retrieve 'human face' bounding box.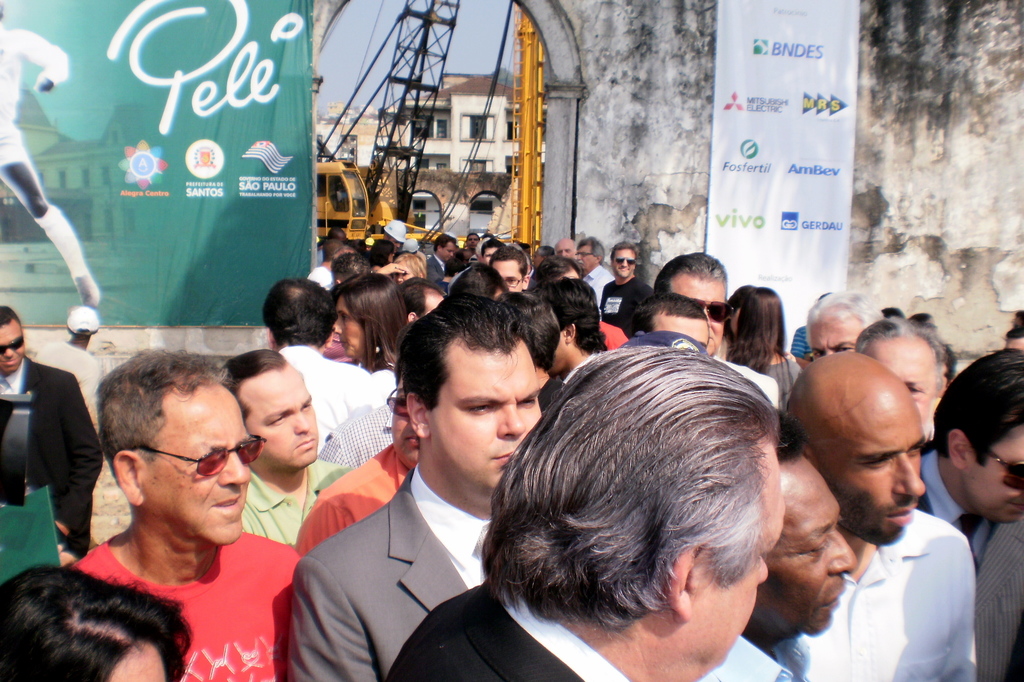
Bounding box: bbox=(333, 295, 364, 358).
